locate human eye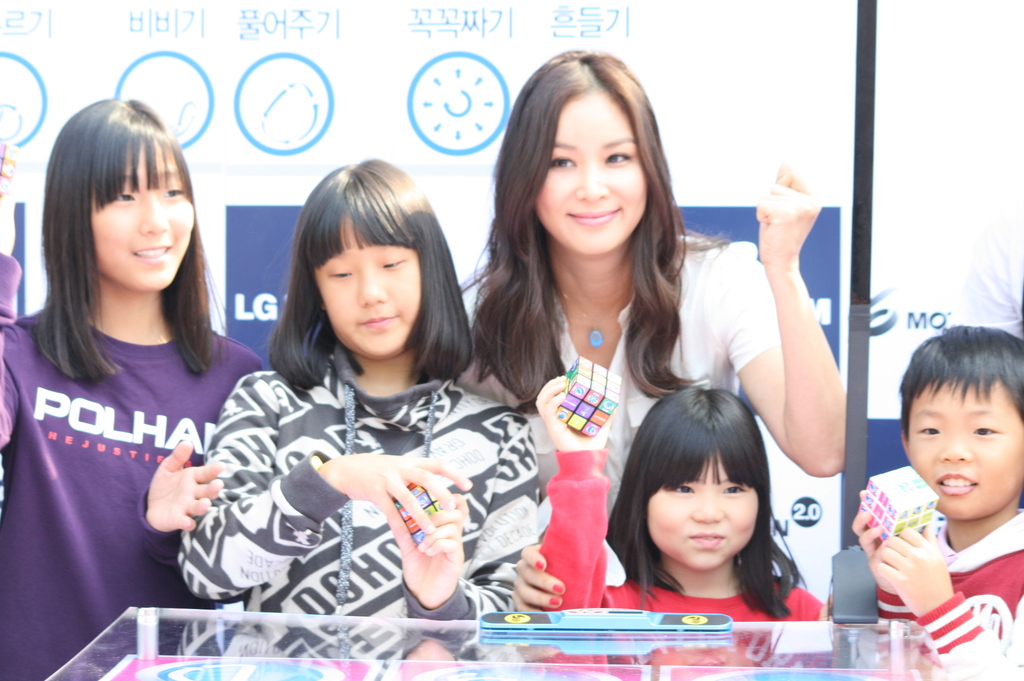
(left=720, top=481, right=745, bottom=495)
